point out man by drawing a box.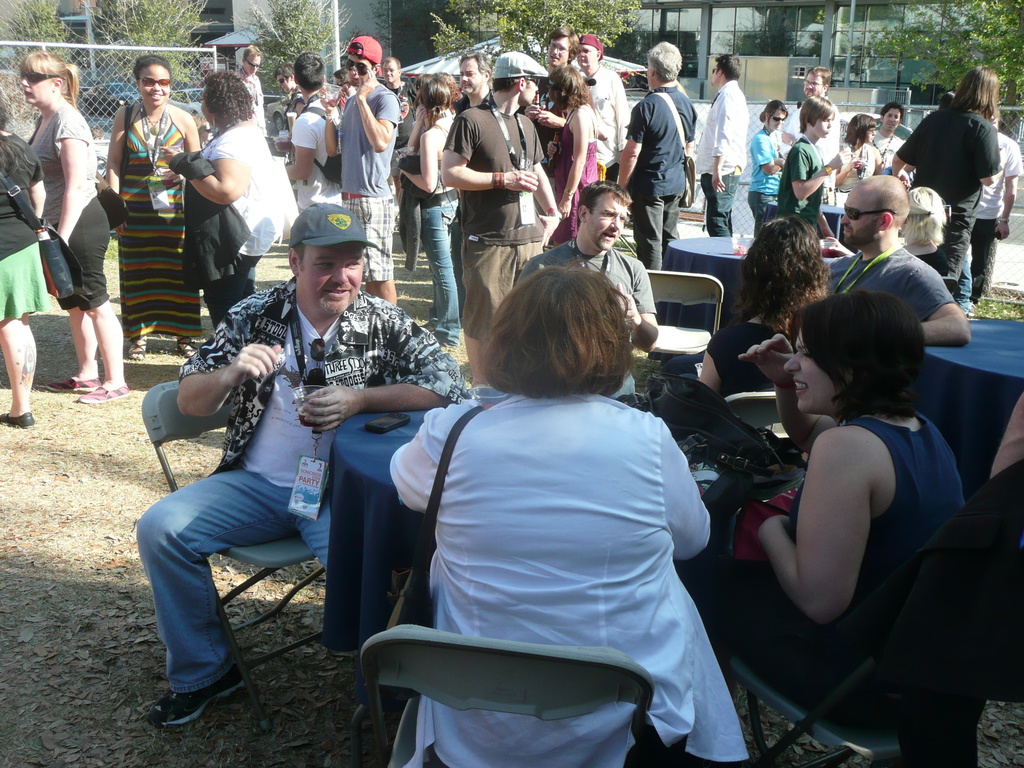
bbox=(234, 44, 268, 138).
